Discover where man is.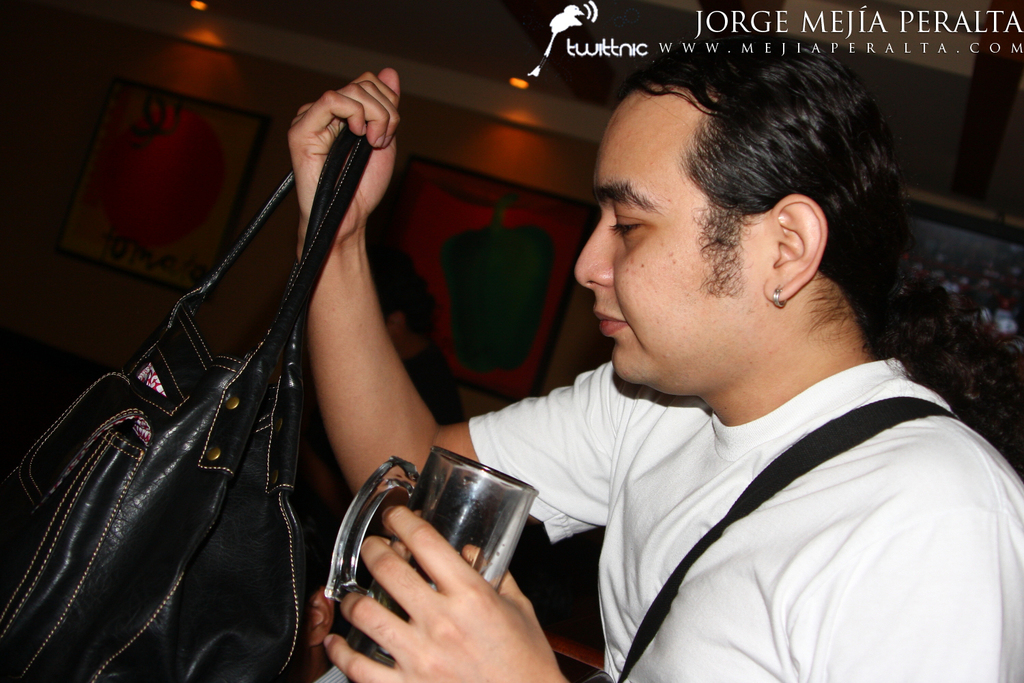
Discovered at bbox(354, 50, 989, 682).
